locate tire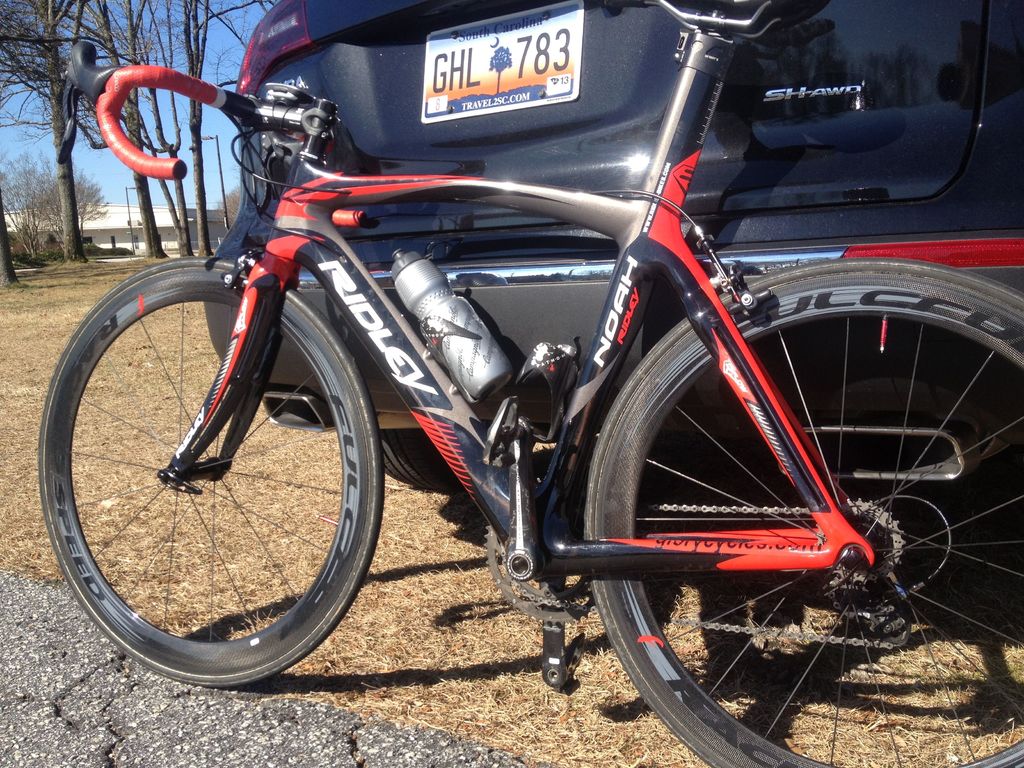
pyautogui.locateOnScreen(66, 248, 371, 680)
